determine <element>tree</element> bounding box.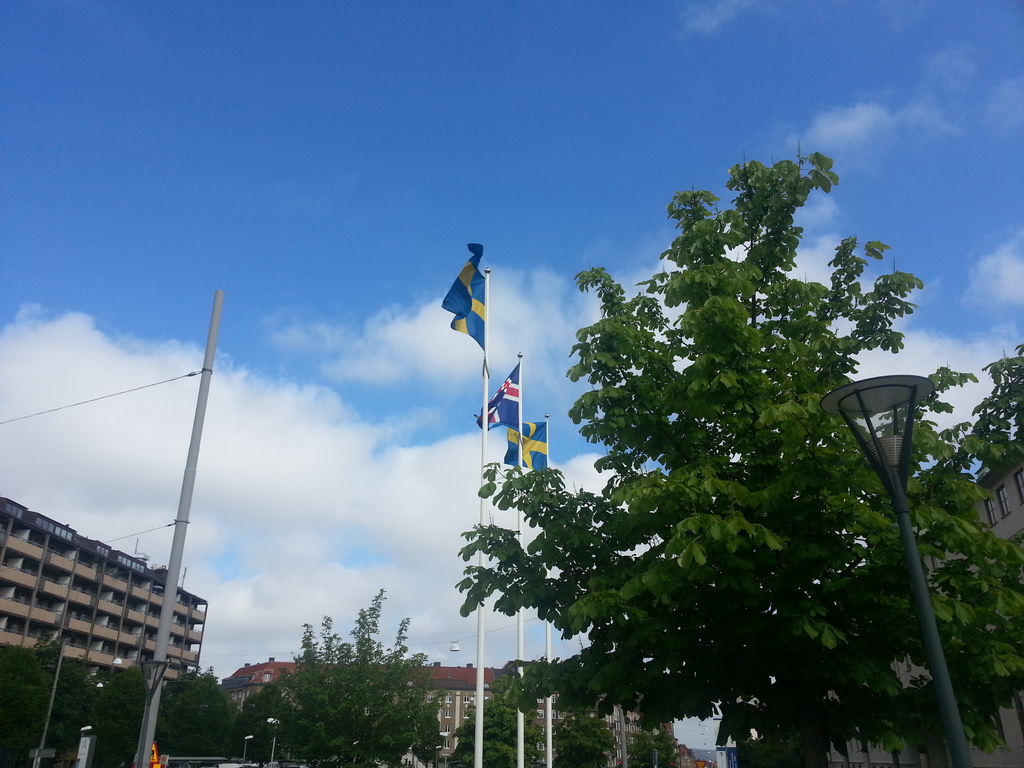
Determined: bbox(239, 582, 445, 767).
